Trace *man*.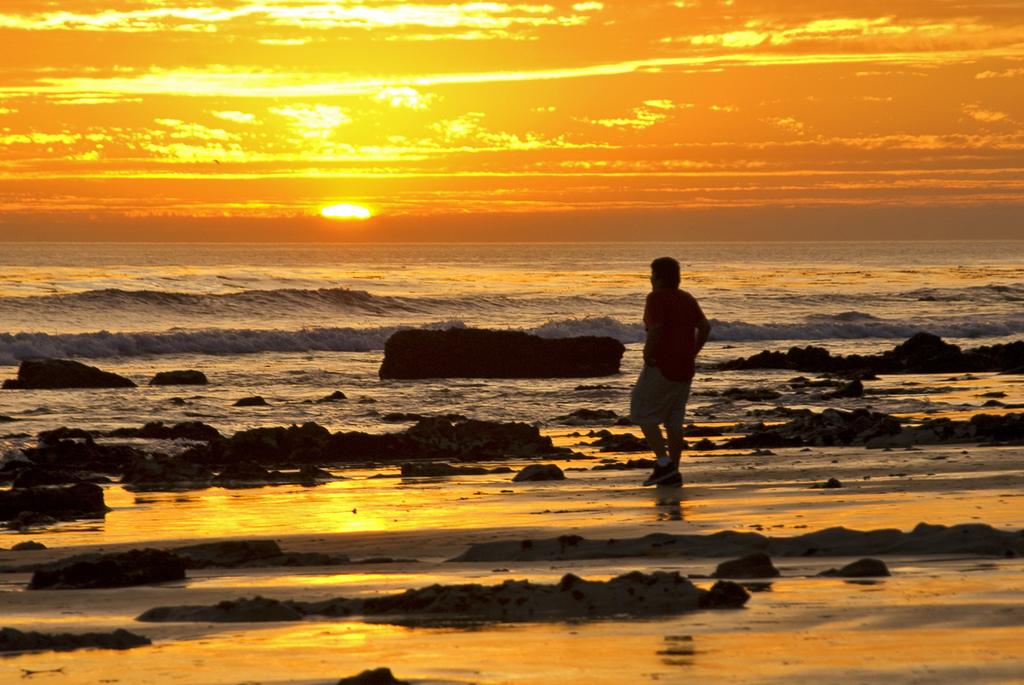
Traced to (627, 255, 719, 491).
